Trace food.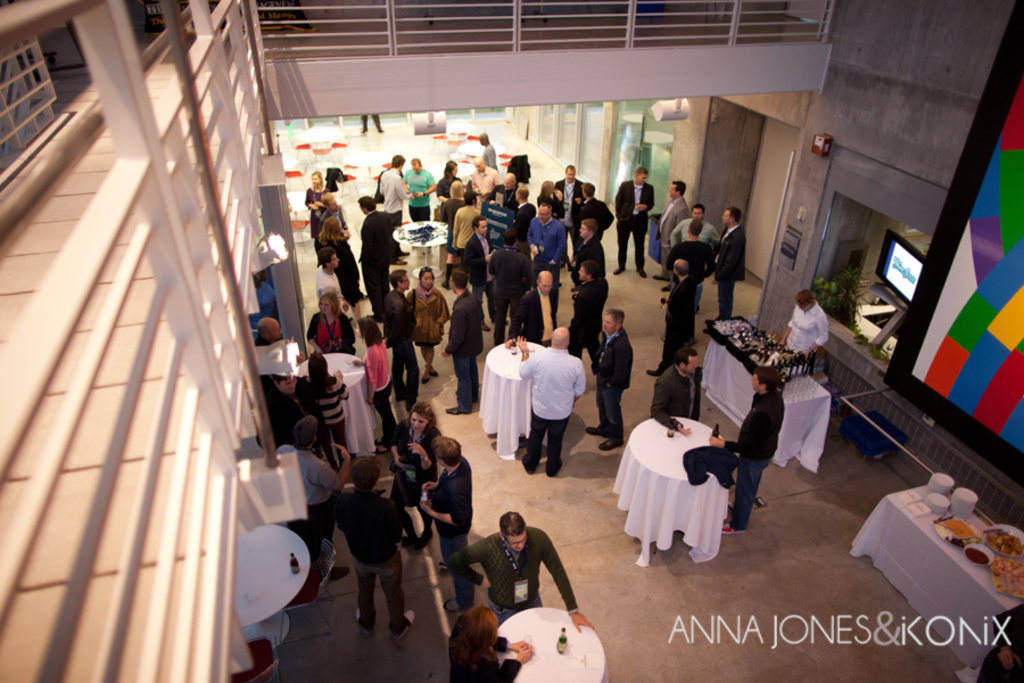
Traced to [994, 554, 1023, 595].
